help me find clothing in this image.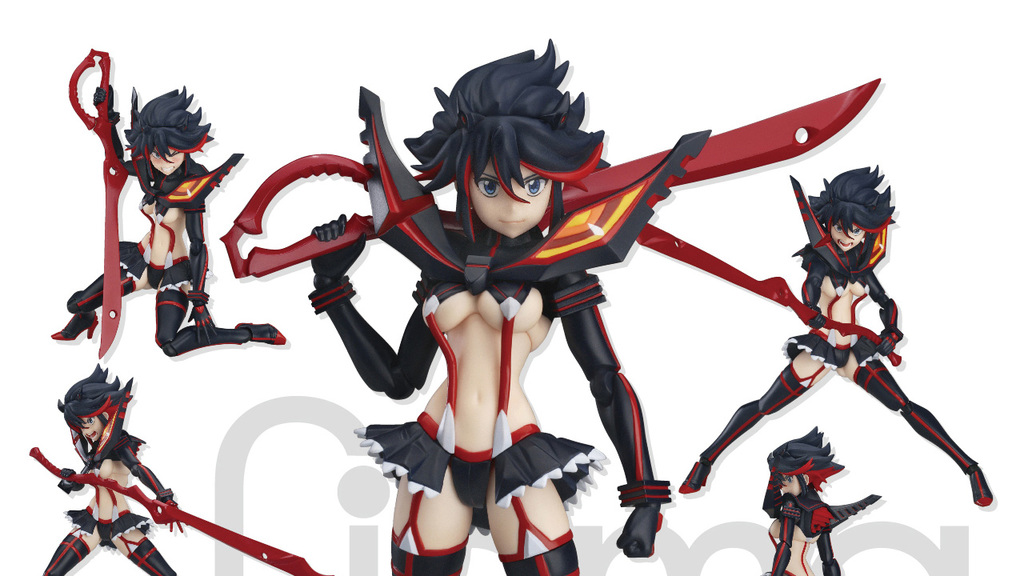
Found it: 356, 270, 602, 543.
